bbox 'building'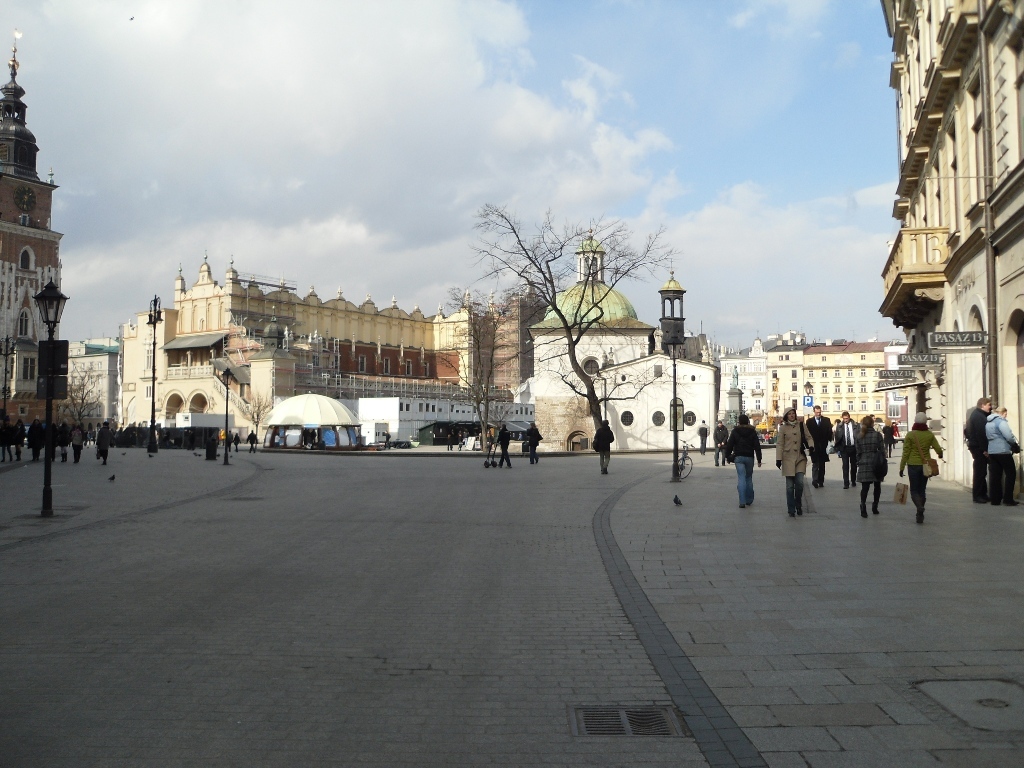
(left=157, top=249, right=471, bottom=444)
